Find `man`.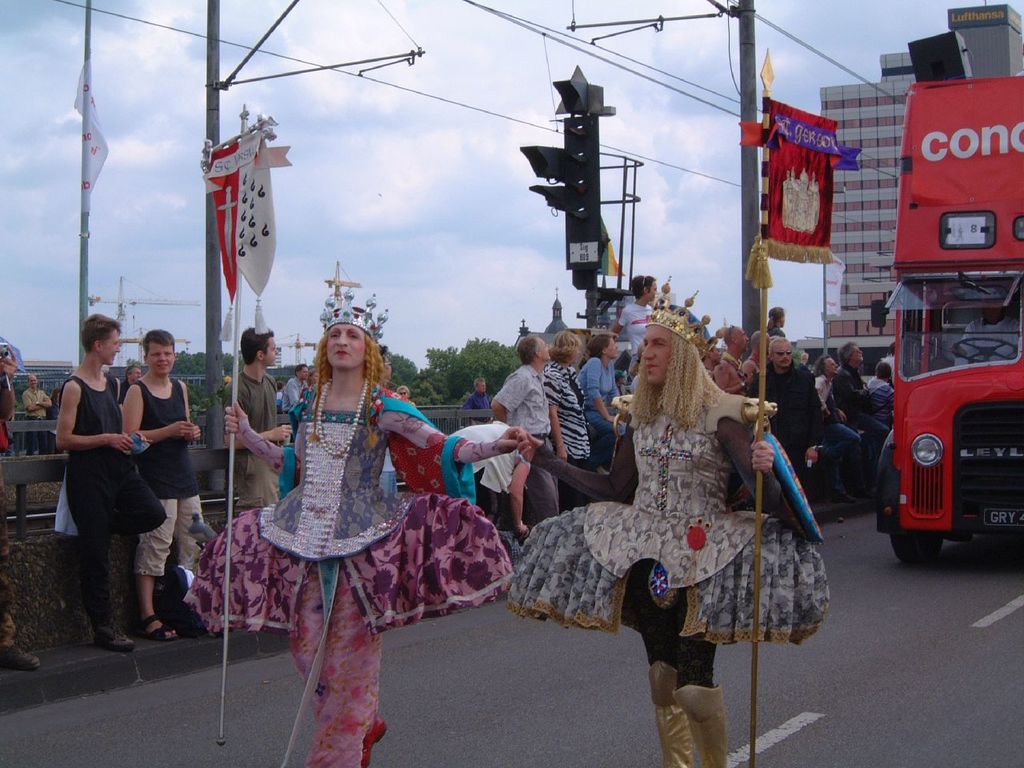
l=506, t=268, r=832, b=767.
